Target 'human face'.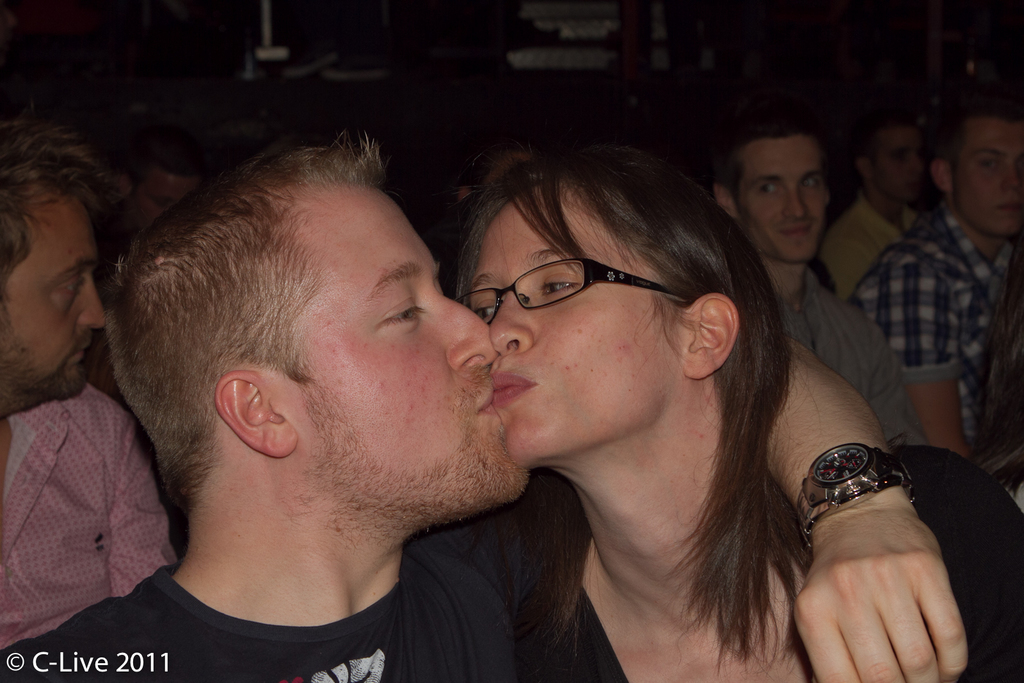
Target region: 739, 141, 820, 259.
